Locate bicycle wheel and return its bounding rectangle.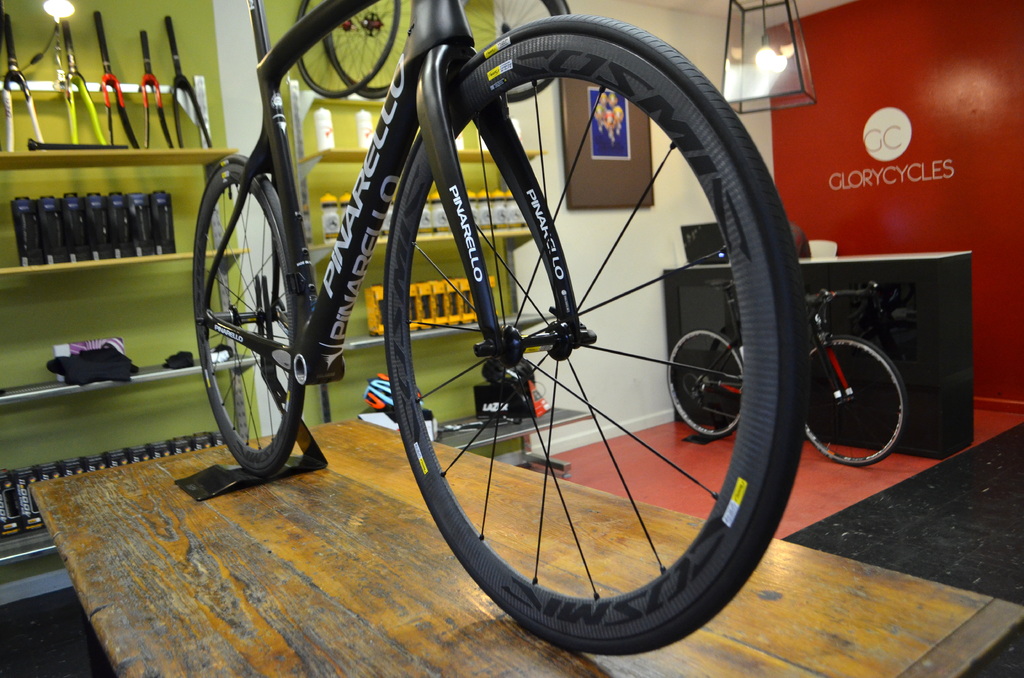
rect(662, 327, 748, 441).
